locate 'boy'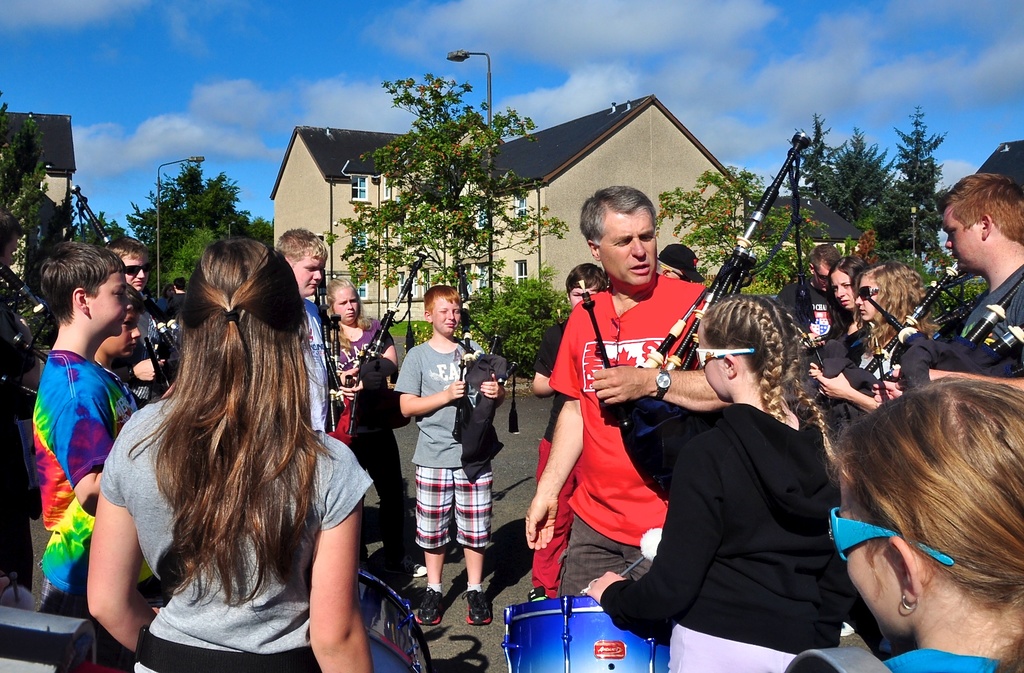
(106,231,159,409)
